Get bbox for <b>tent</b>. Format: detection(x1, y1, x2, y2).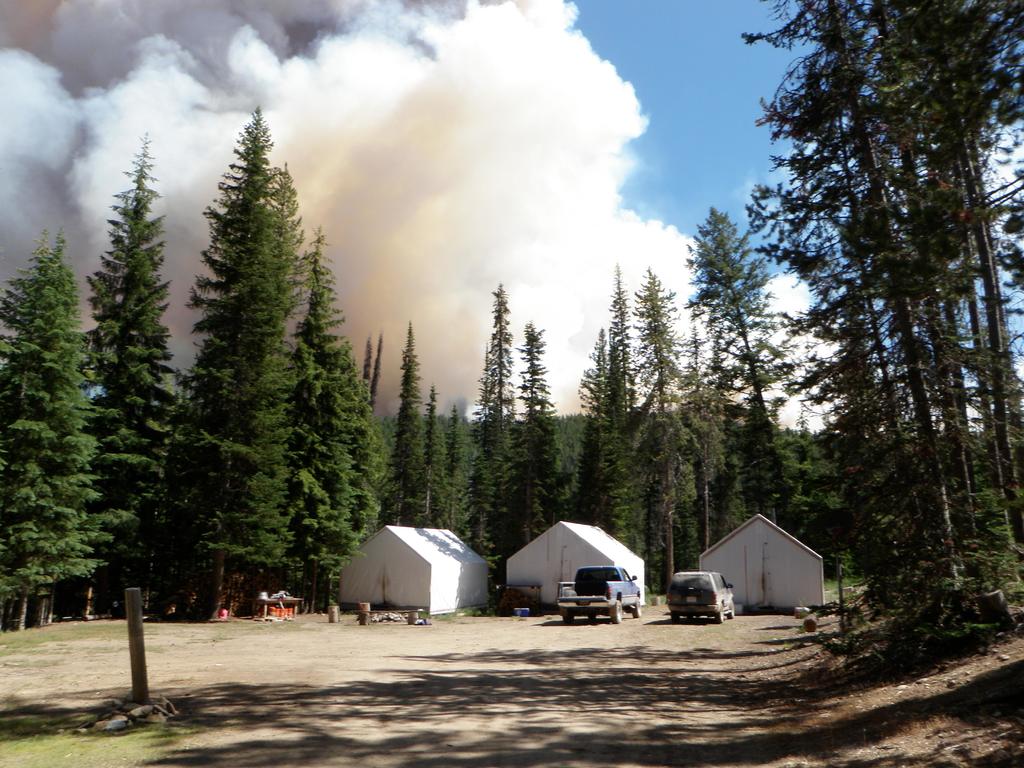
detection(698, 508, 826, 606).
